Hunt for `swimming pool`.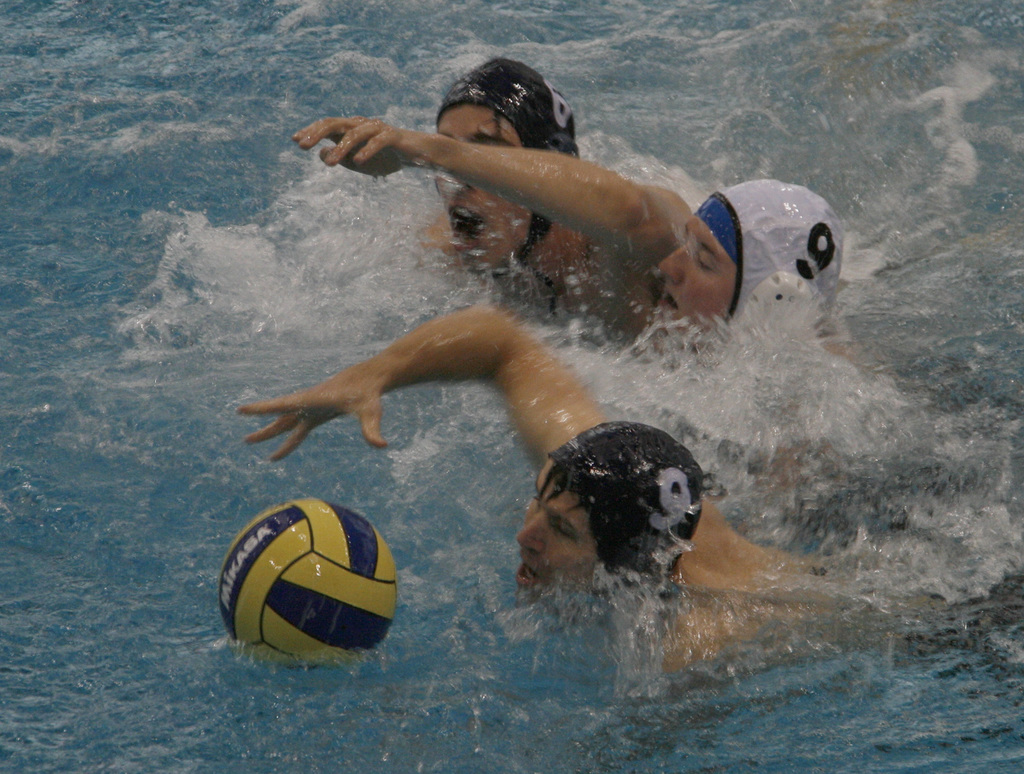
Hunted down at locate(17, 0, 1023, 757).
